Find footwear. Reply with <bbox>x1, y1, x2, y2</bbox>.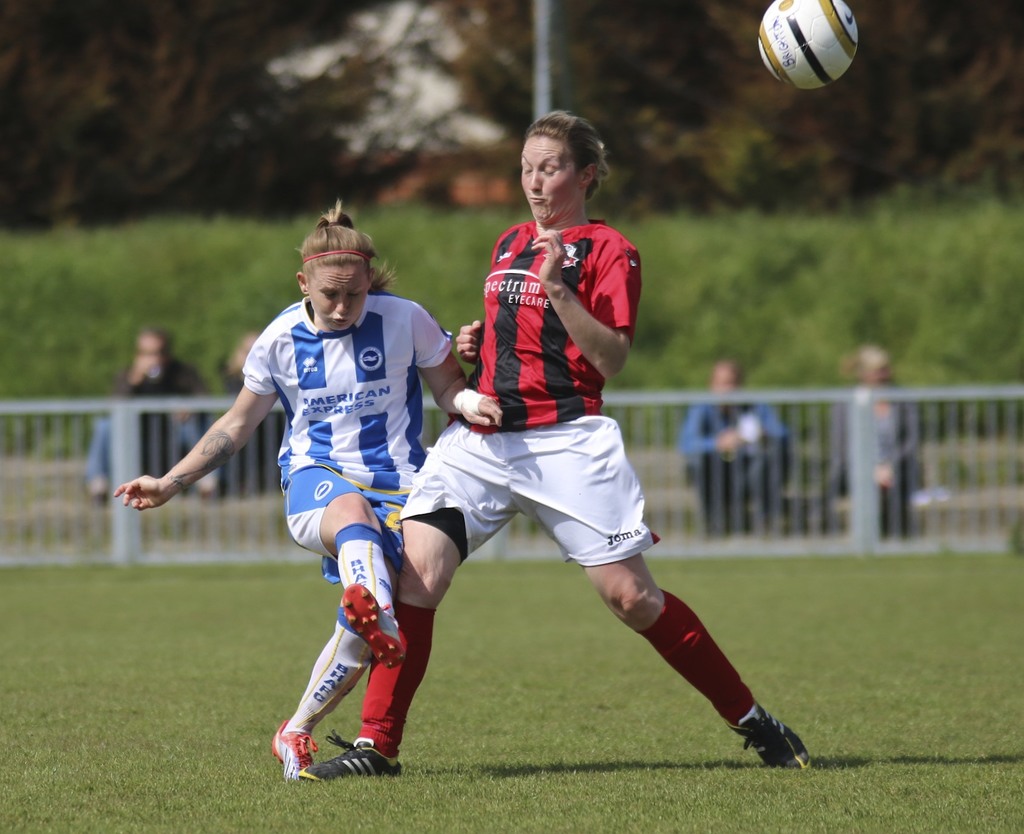
<bbox>732, 700, 812, 770</bbox>.
